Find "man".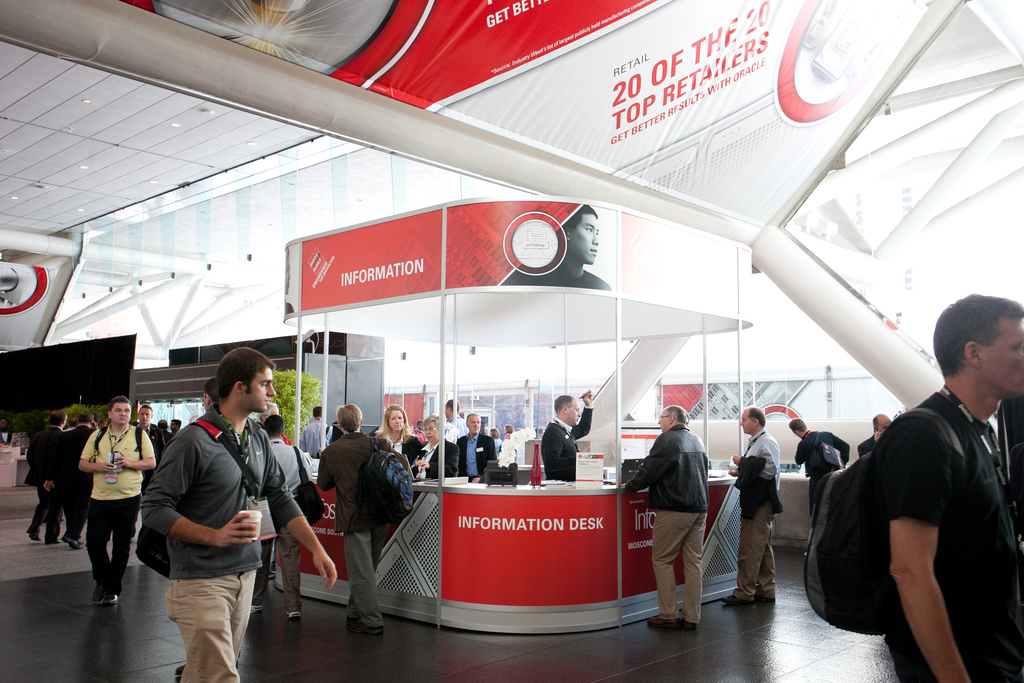
260 409 302 622.
